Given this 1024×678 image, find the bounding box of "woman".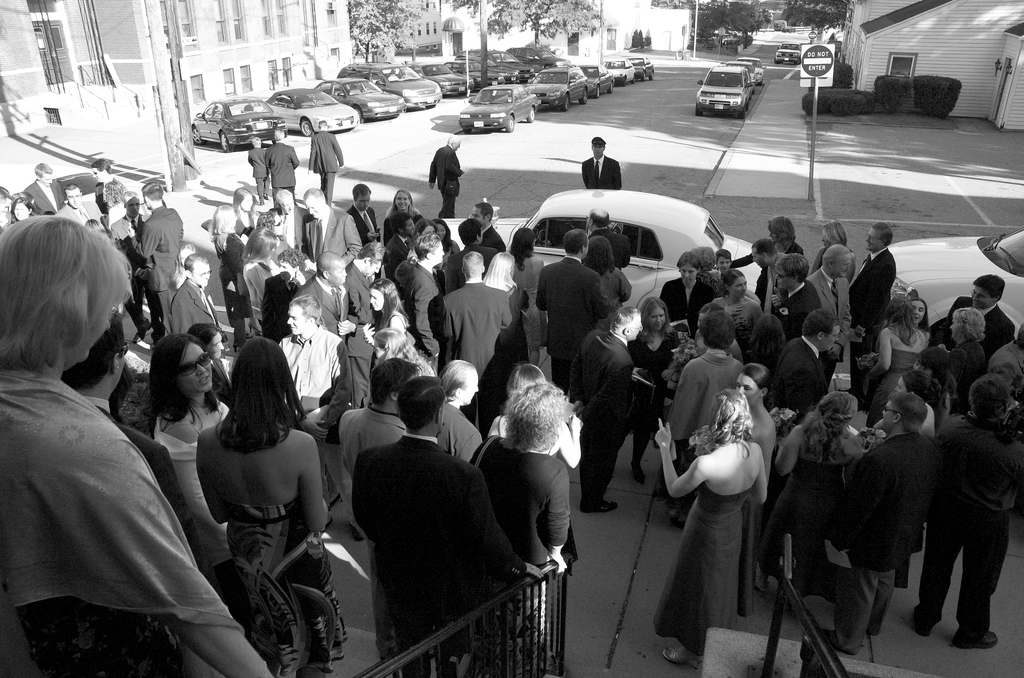
left=465, top=375, right=570, bottom=651.
